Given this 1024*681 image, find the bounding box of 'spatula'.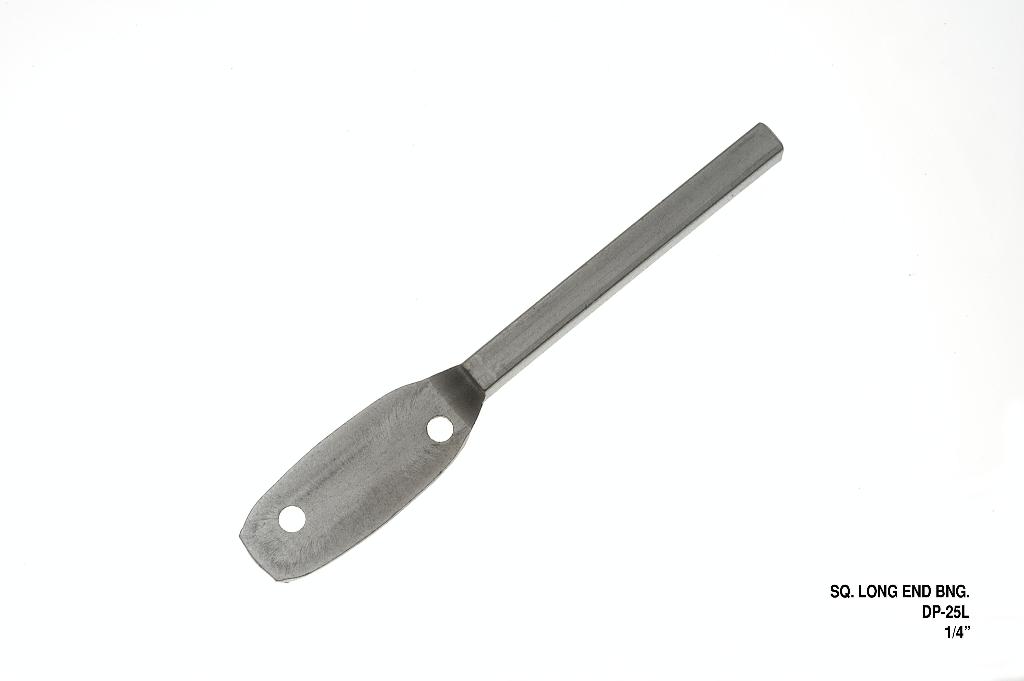
l=236, t=119, r=785, b=583.
